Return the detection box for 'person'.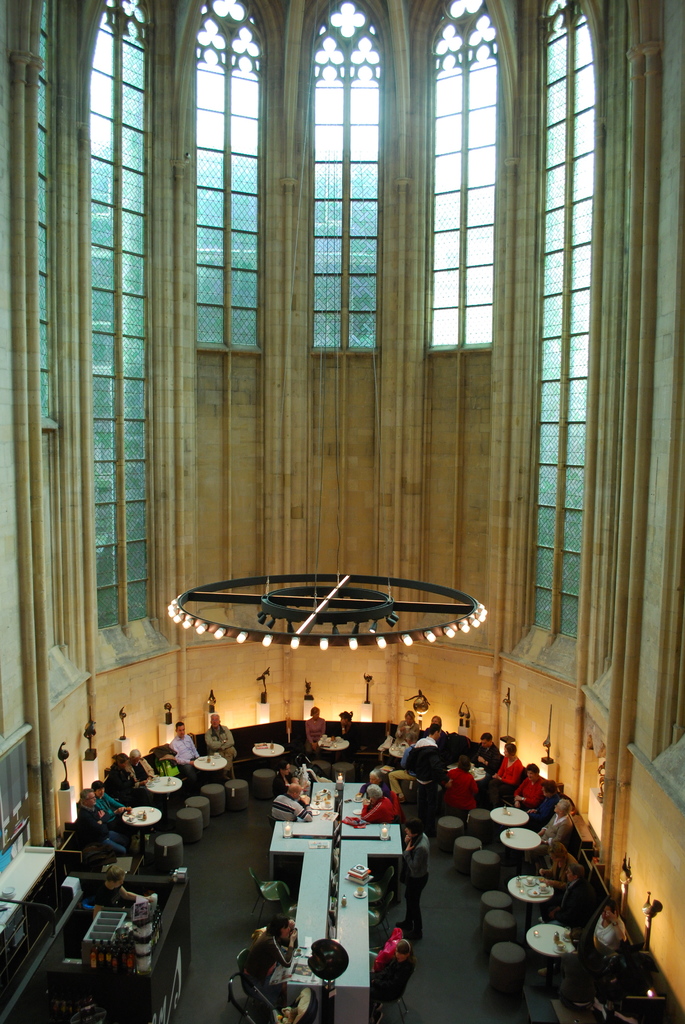
102 942 146 1023.
